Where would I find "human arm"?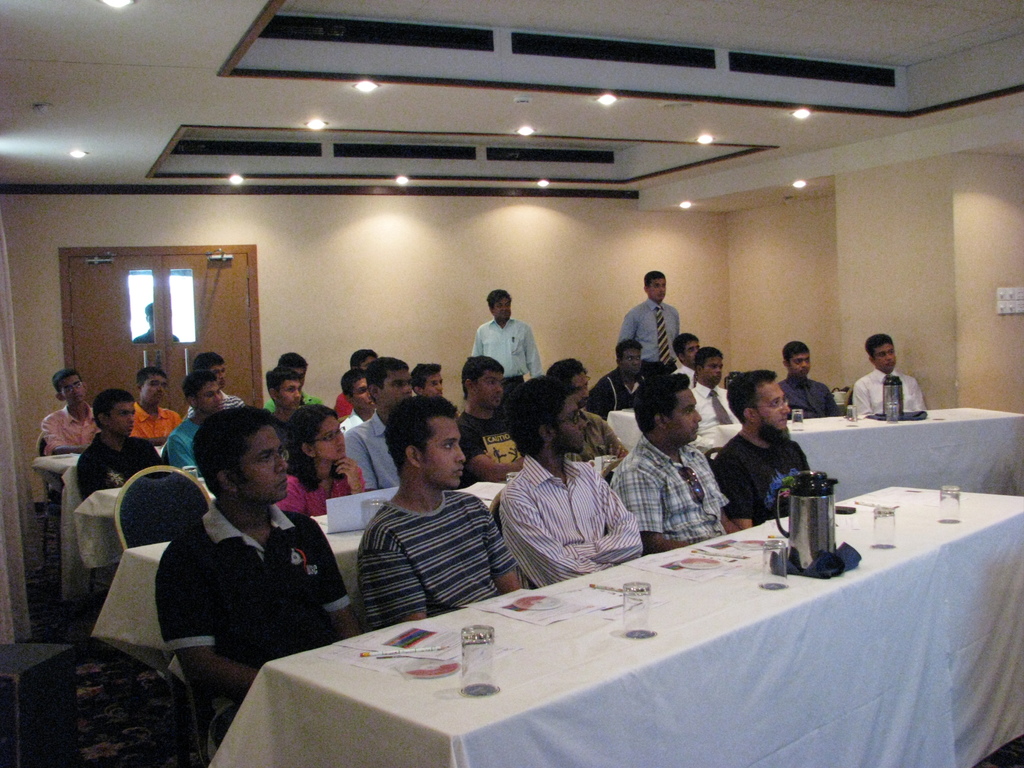
At rect(609, 455, 708, 553).
